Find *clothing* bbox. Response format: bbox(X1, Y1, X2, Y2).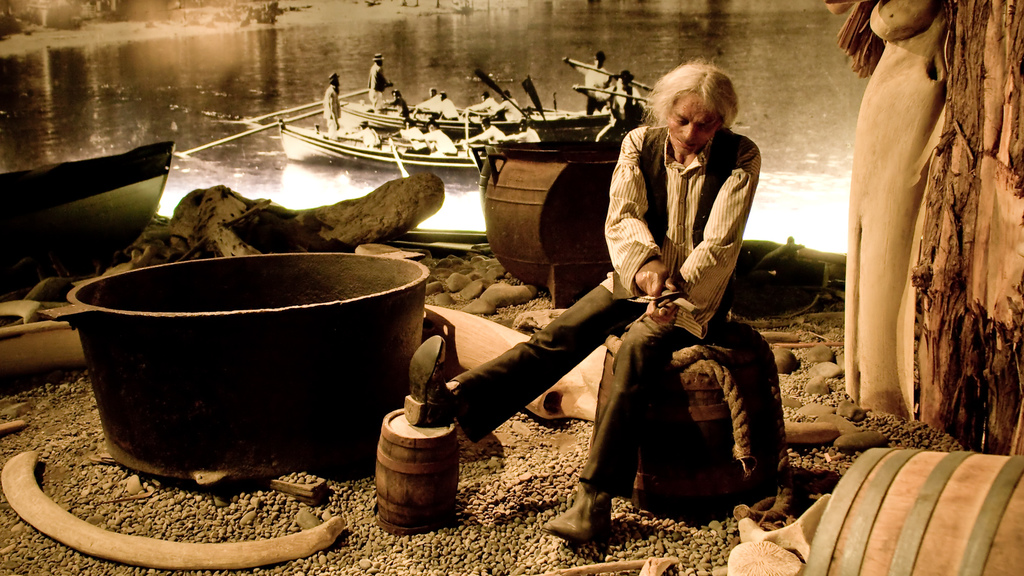
bbox(356, 126, 380, 148).
